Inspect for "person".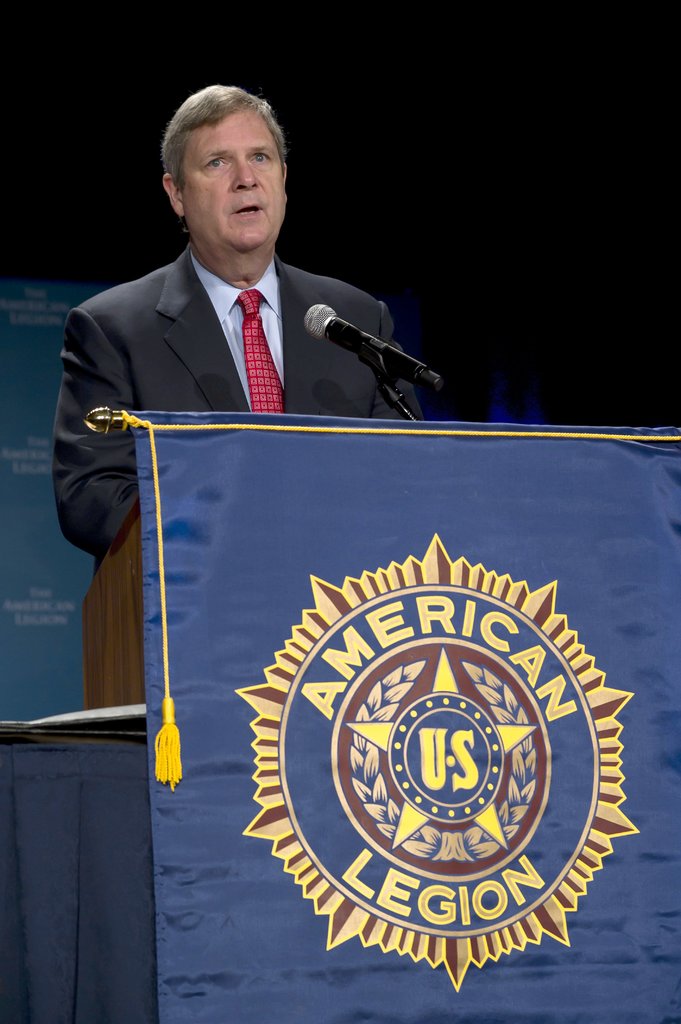
Inspection: detection(84, 89, 448, 562).
